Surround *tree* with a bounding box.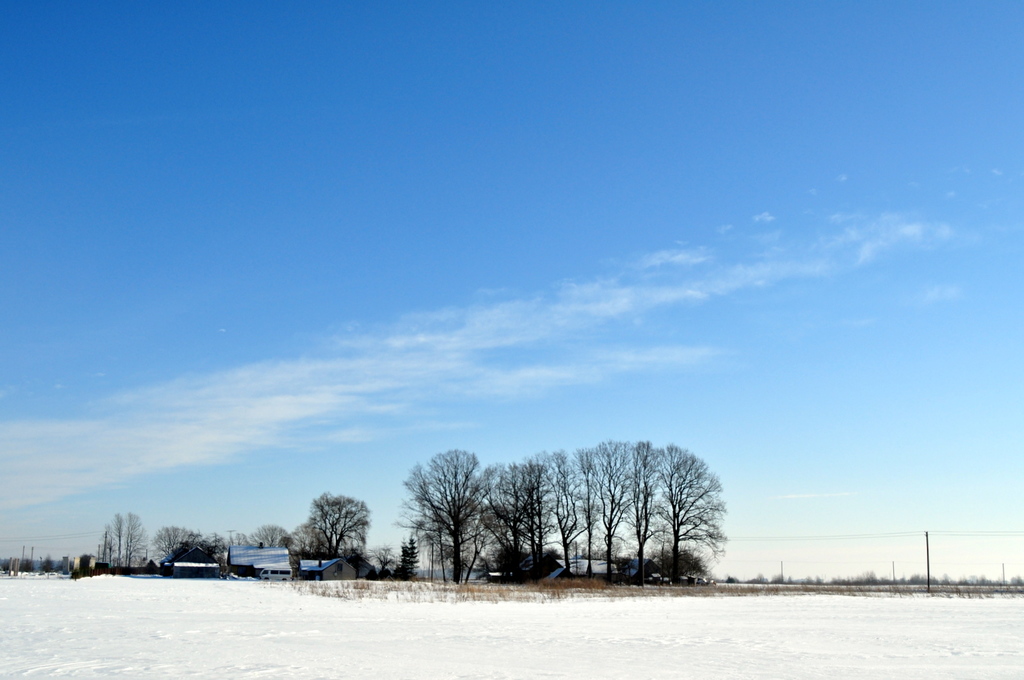
l=120, t=510, r=148, b=573.
